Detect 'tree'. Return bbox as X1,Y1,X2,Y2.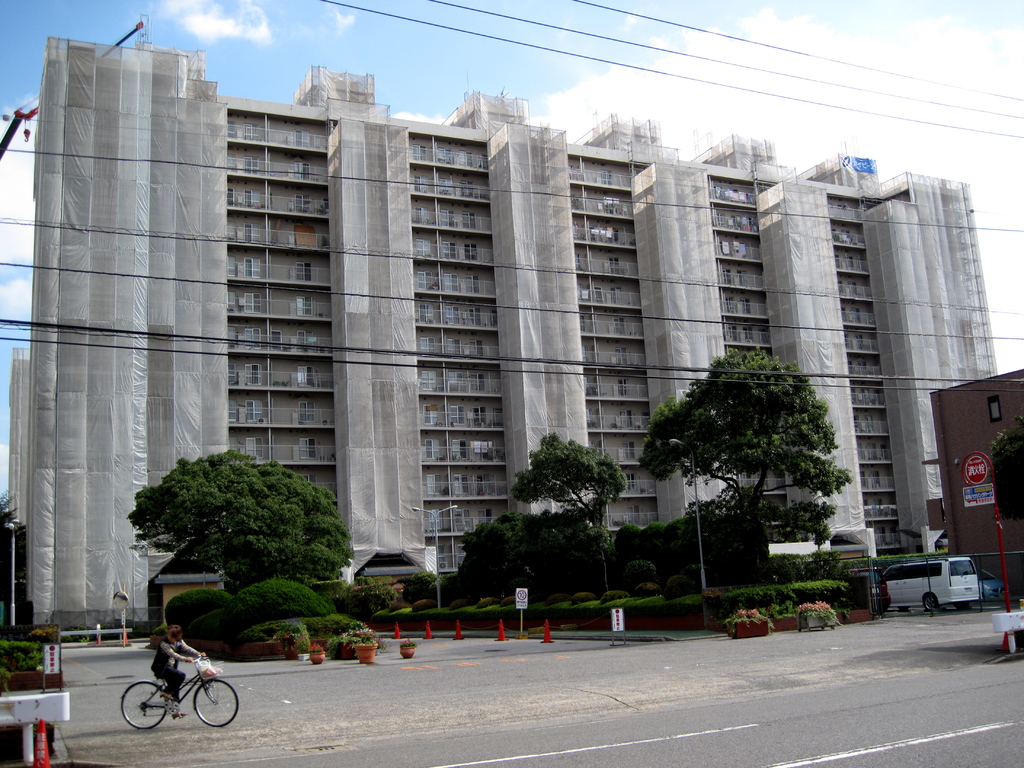
504,428,628,598.
